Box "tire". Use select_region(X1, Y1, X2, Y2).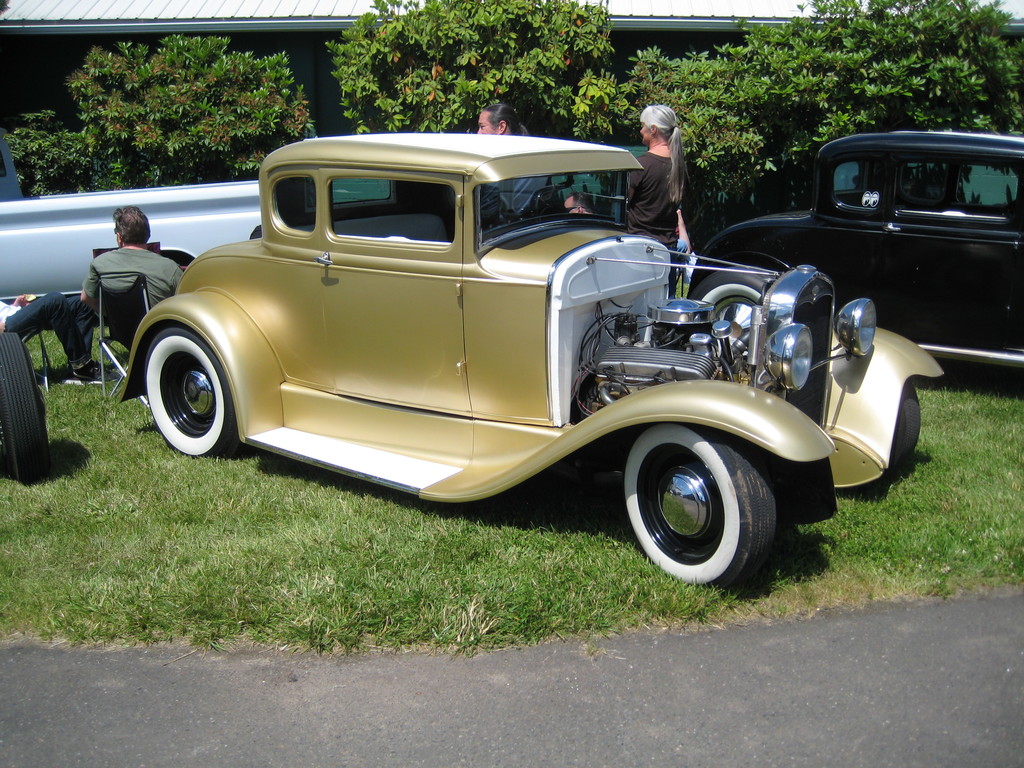
select_region(170, 257, 197, 271).
